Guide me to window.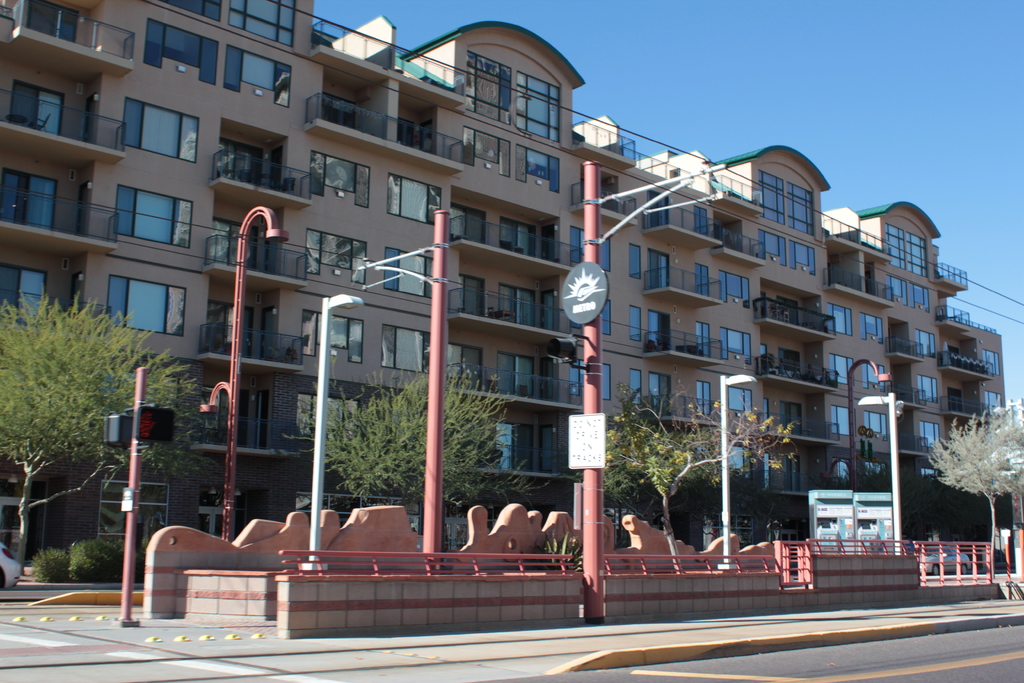
Guidance: <bbox>115, 177, 195, 252</bbox>.
